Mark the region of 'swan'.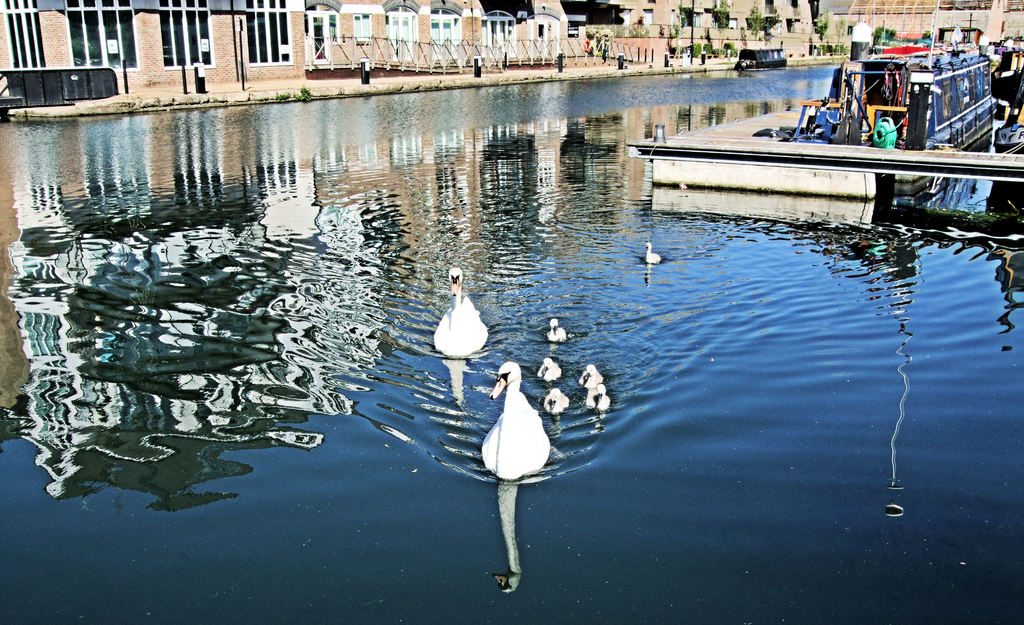
Region: detection(431, 264, 492, 360).
